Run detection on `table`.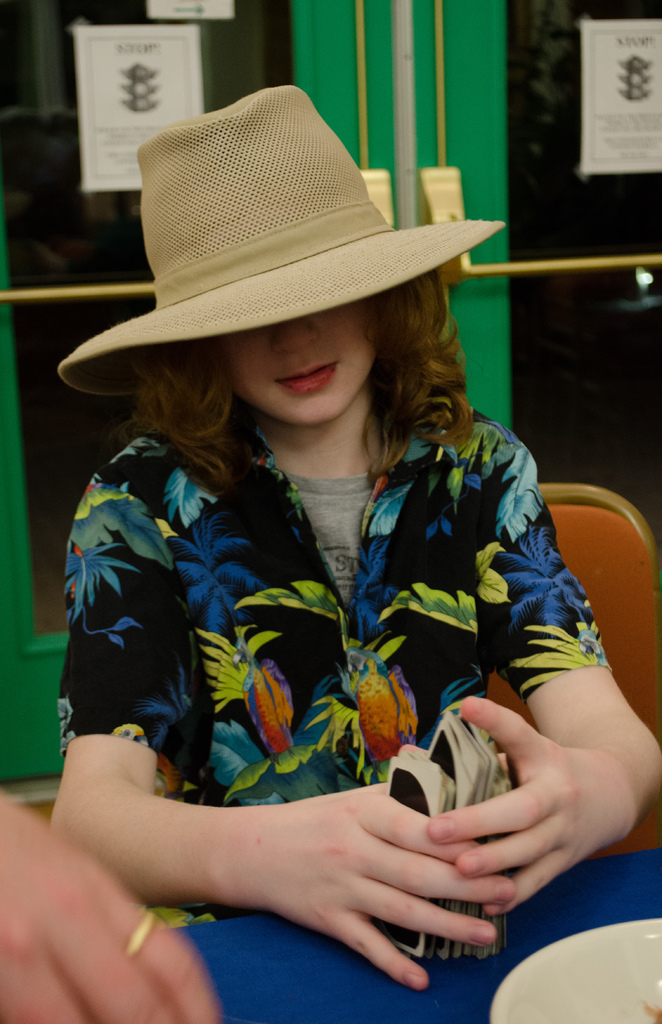
Result: 173 842 661 1023.
